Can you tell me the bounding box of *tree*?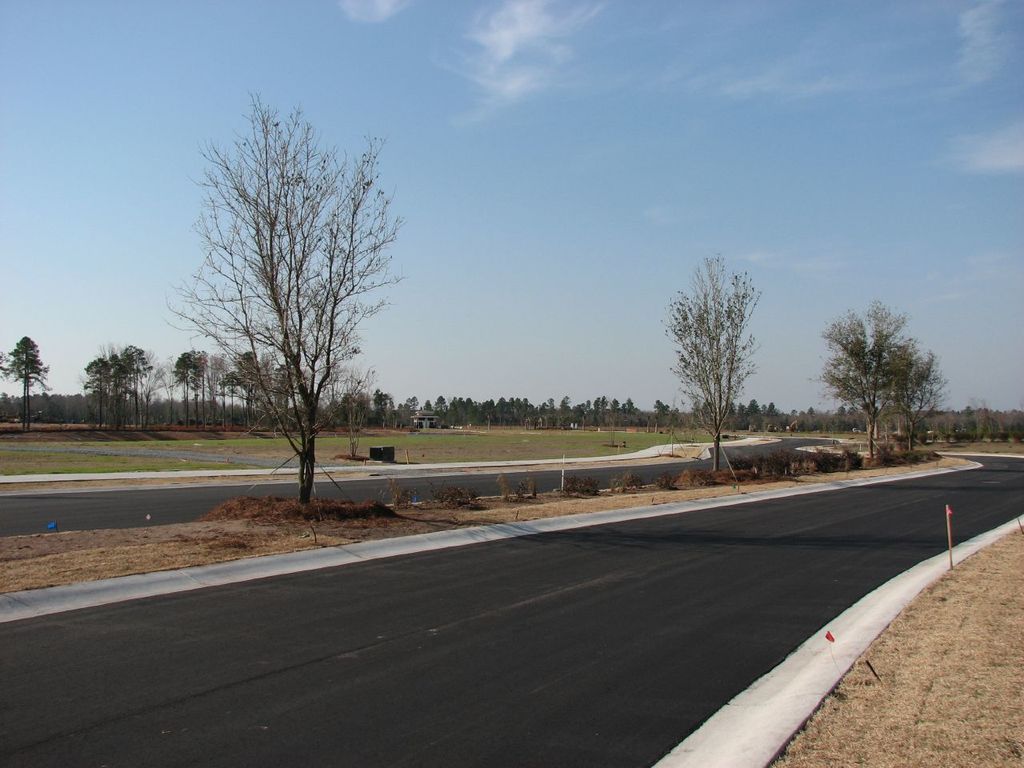
<bbox>661, 250, 769, 471</bbox>.
